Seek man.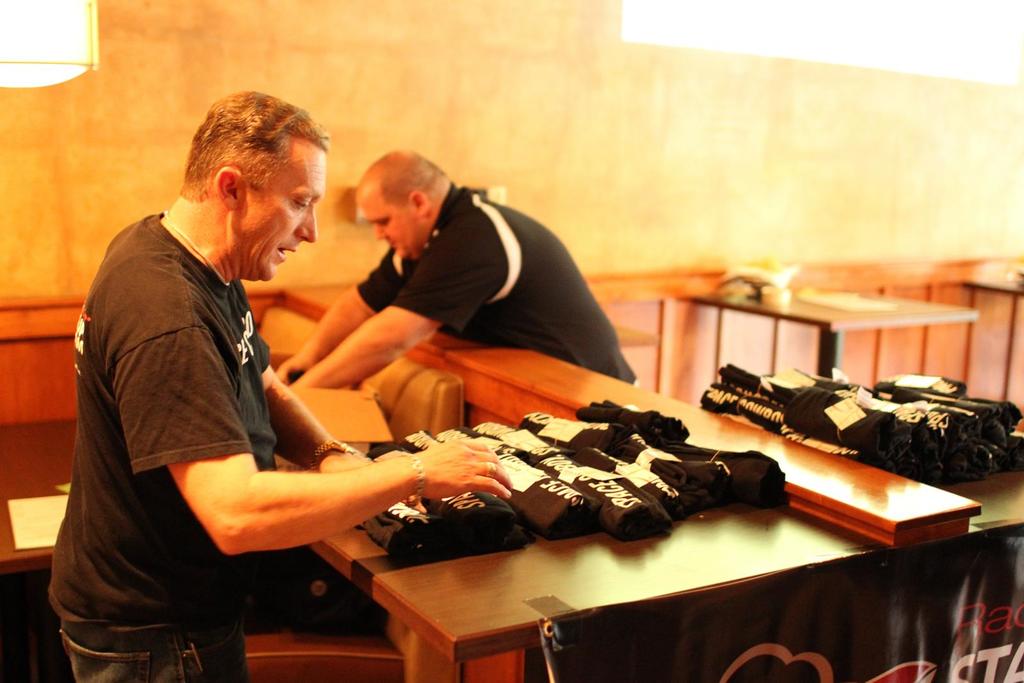
[276, 149, 640, 387].
